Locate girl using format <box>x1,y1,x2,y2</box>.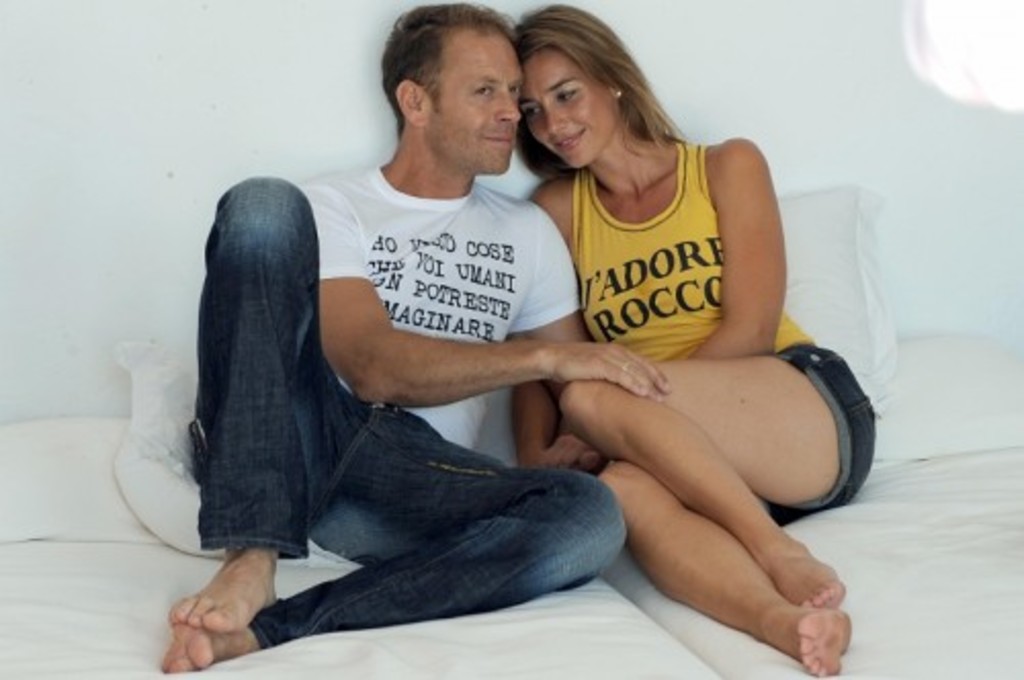
<box>508,6,877,678</box>.
